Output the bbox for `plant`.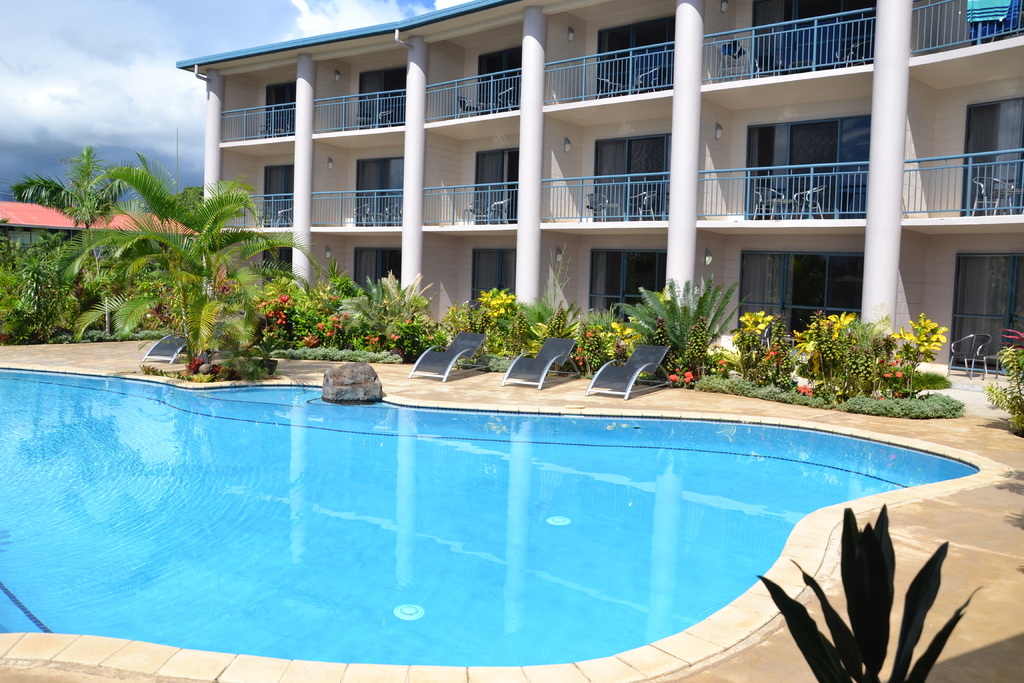
pyautogui.locateOnScreen(804, 504, 984, 682).
